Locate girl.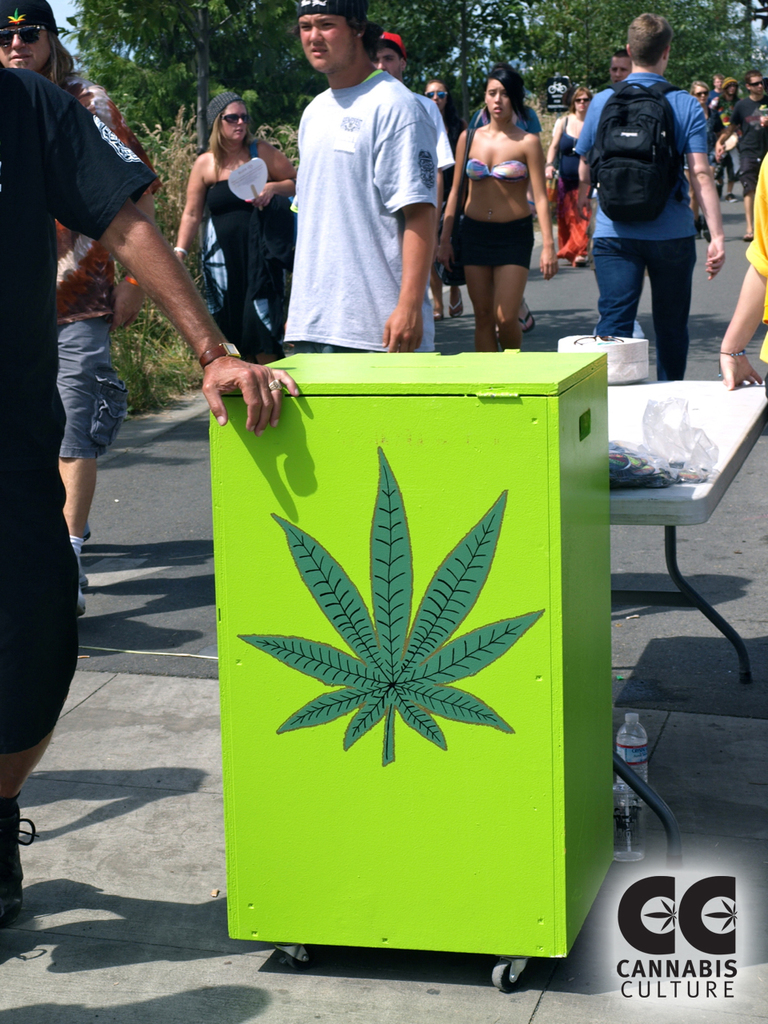
Bounding box: crop(431, 56, 552, 364).
